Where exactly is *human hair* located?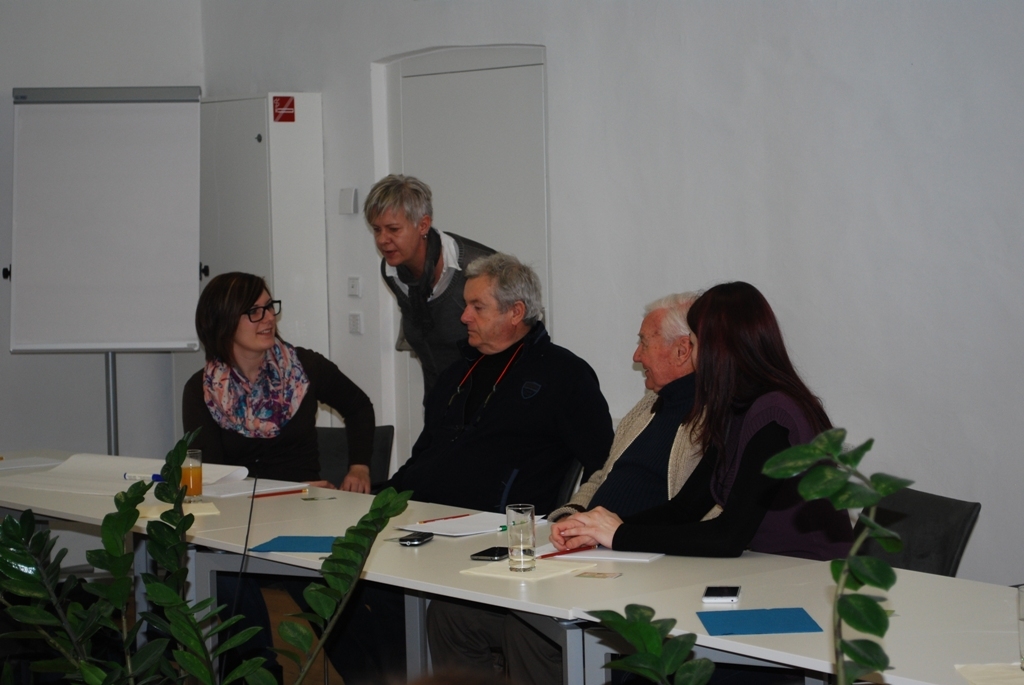
Its bounding box is 677/281/838/513.
